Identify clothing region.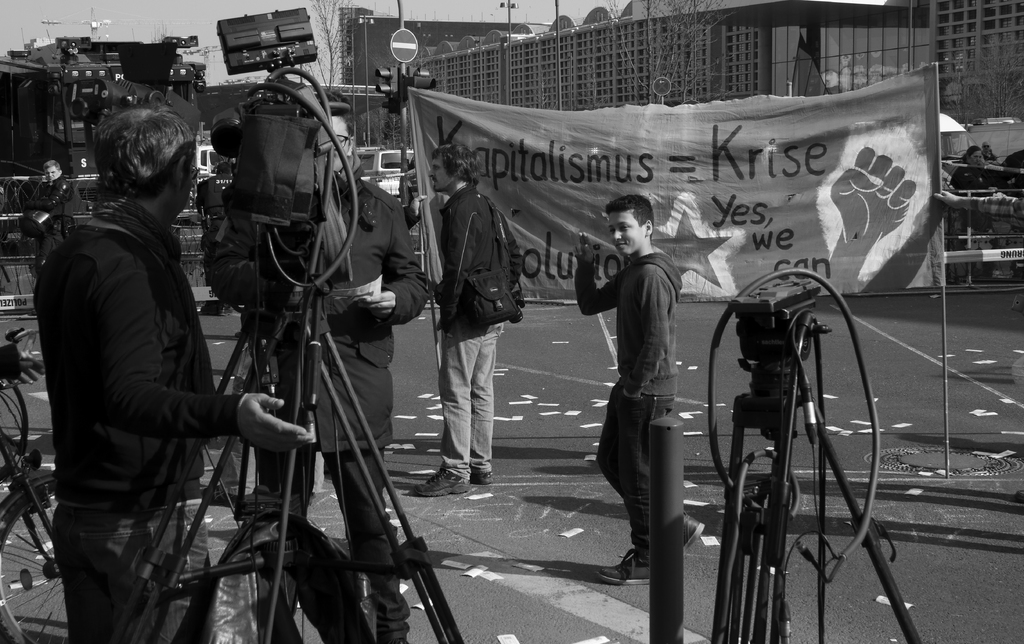
Region: pyautogui.locateOnScreen(204, 145, 425, 639).
